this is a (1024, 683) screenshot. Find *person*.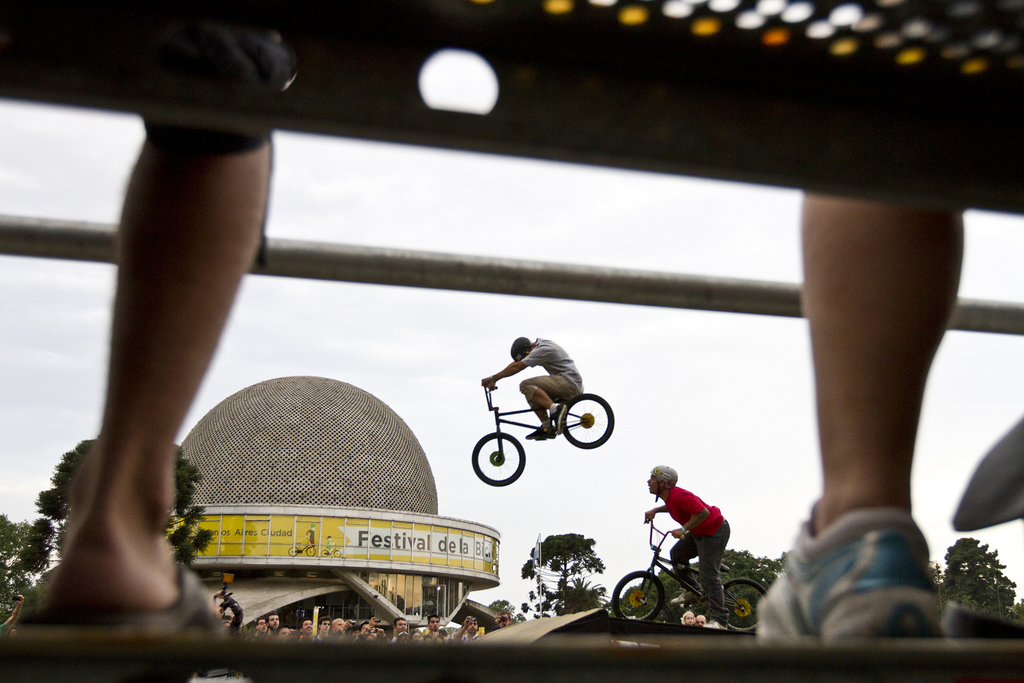
Bounding box: [19, 29, 305, 634].
